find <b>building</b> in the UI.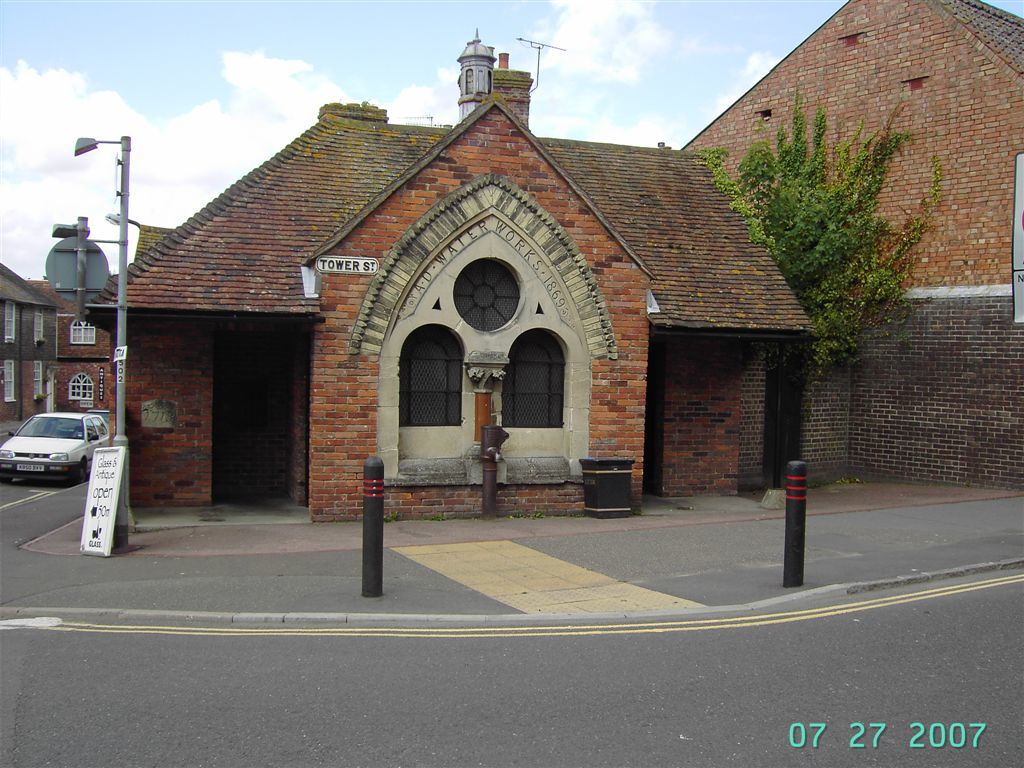
UI element at <bbox>674, 3, 1023, 490</bbox>.
